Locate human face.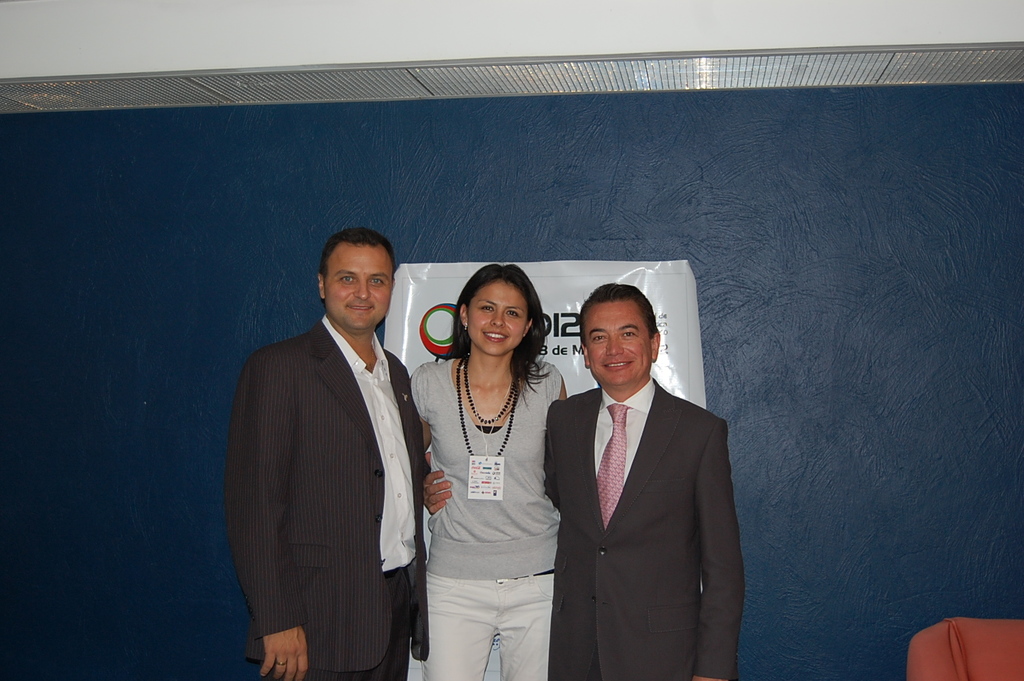
Bounding box: x1=582, y1=298, x2=652, y2=387.
